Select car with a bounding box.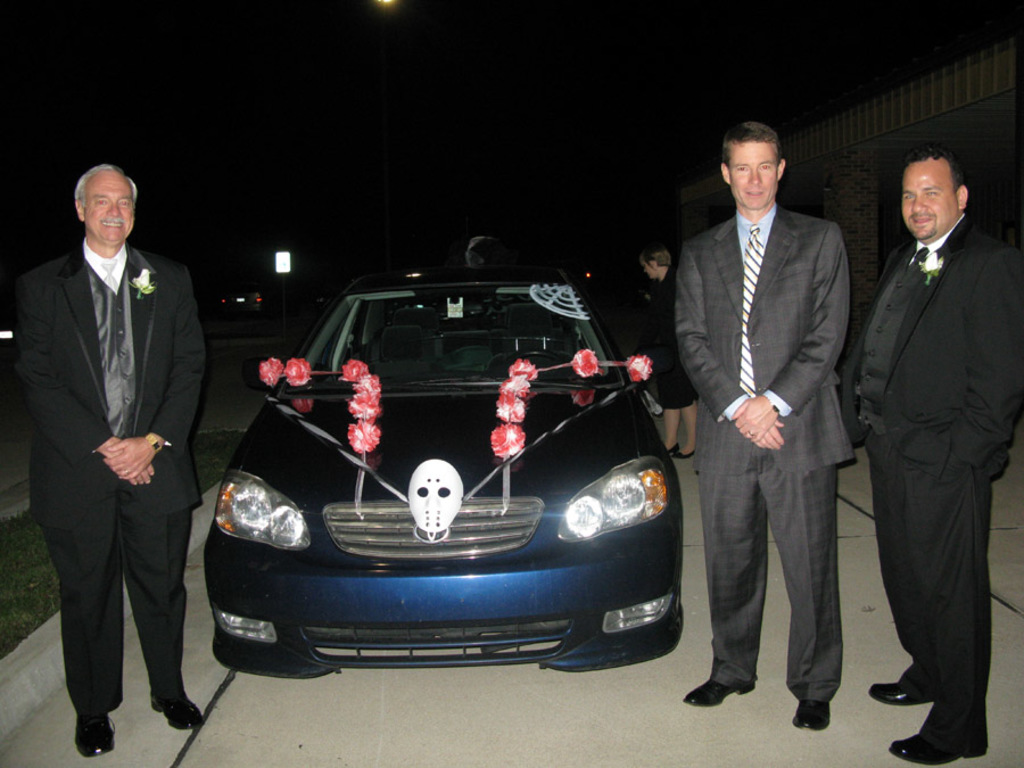
detection(200, 264, 680, 679).
